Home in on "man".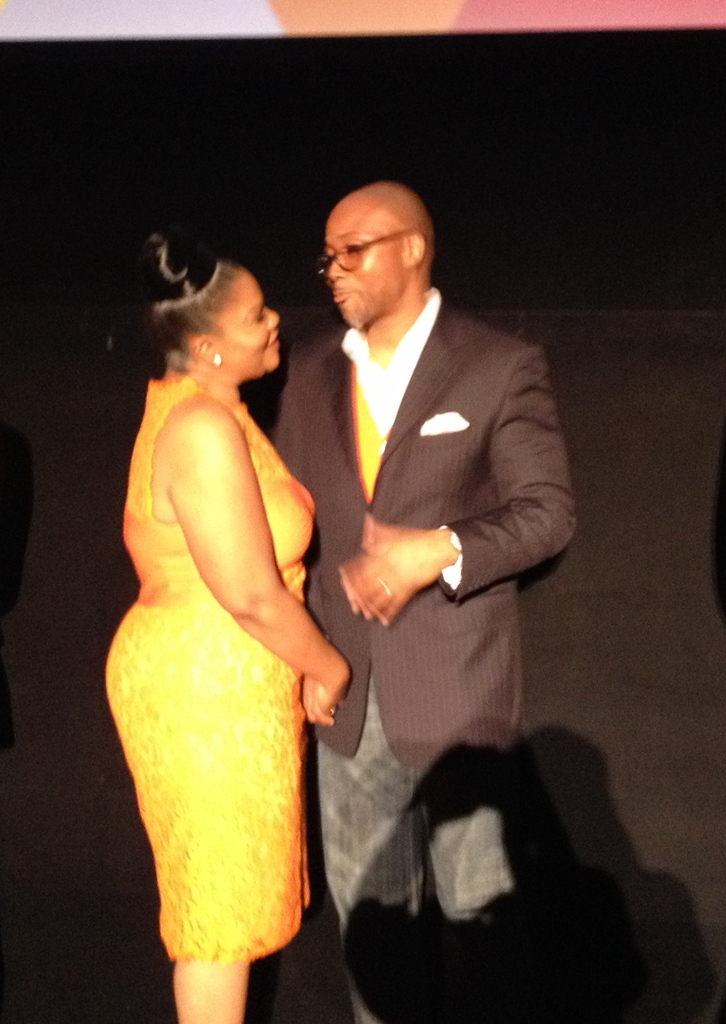
Homed in at 257, 156, 583, 995.
